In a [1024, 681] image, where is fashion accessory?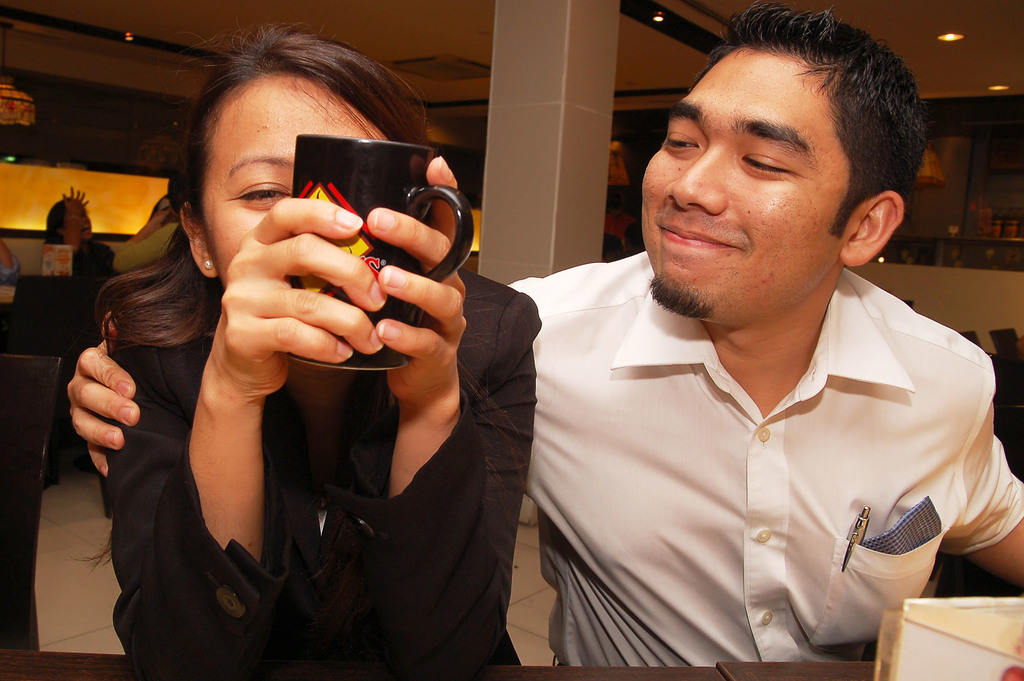
select_region(204, 259, 215, 273).
